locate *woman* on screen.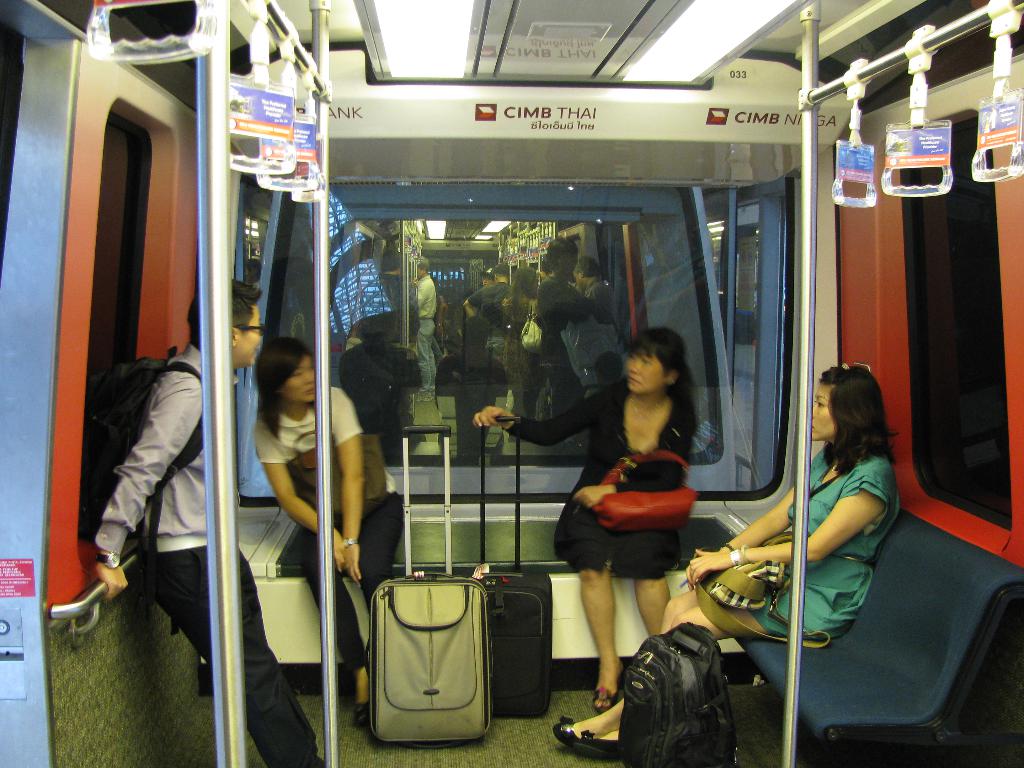
On screen at Rect(254, 339, 404, 725).
